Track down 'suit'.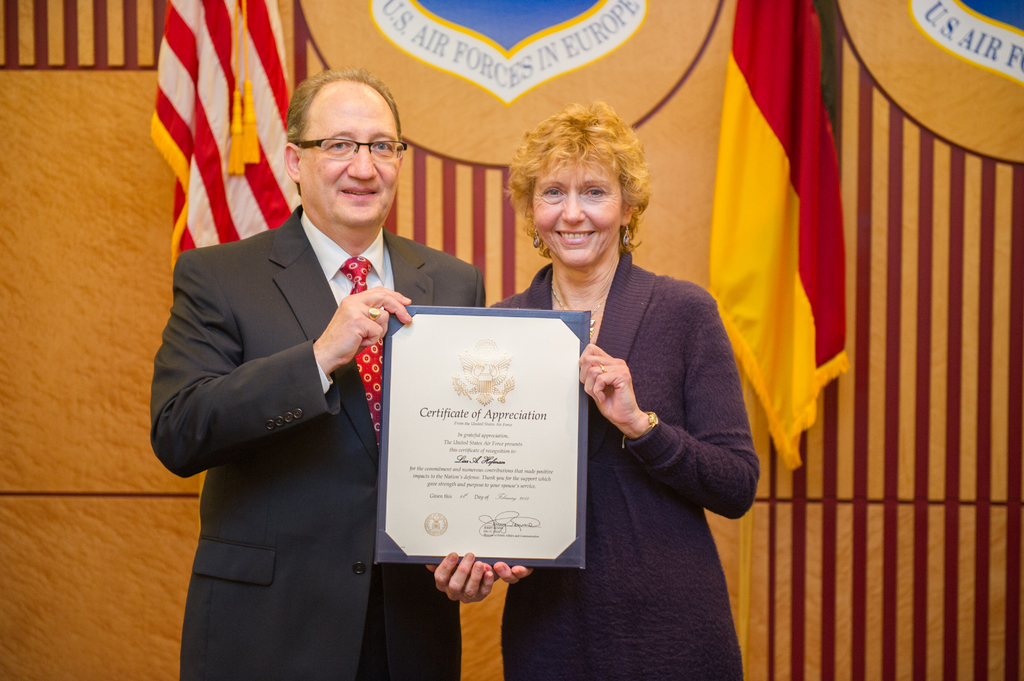
Tracked to [x1=148, y1=201, x2=486, y2=680].
